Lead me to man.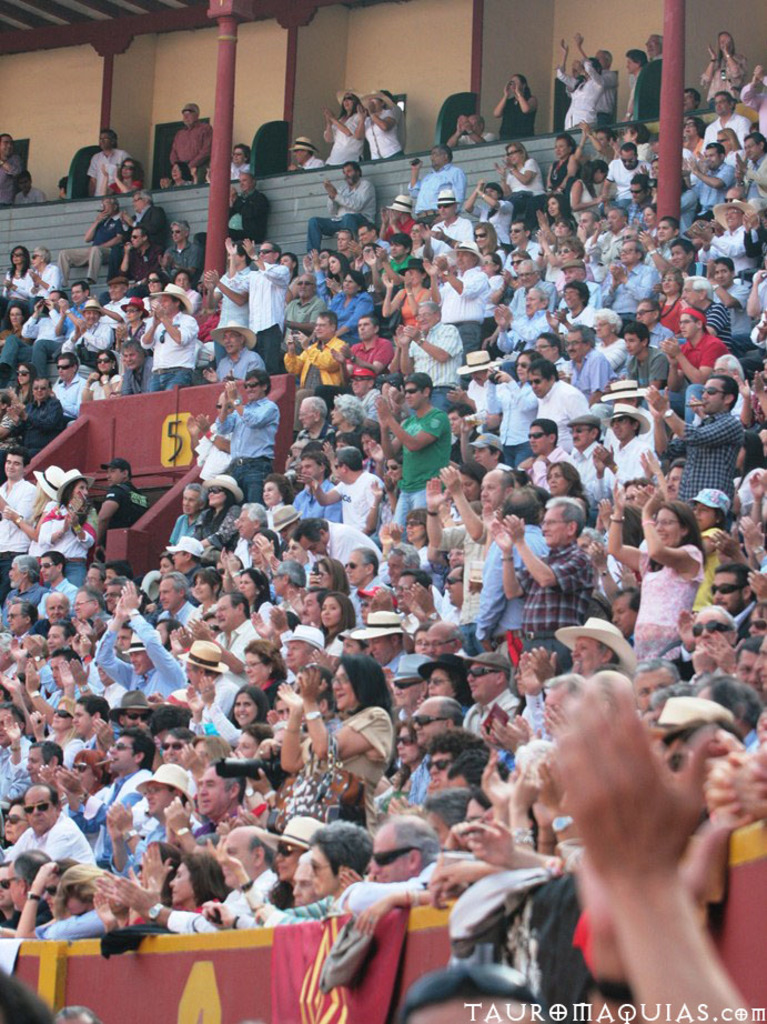
Lead to {"x1": 11, "y1": 622, "x2": 74, "y2": 689}.
